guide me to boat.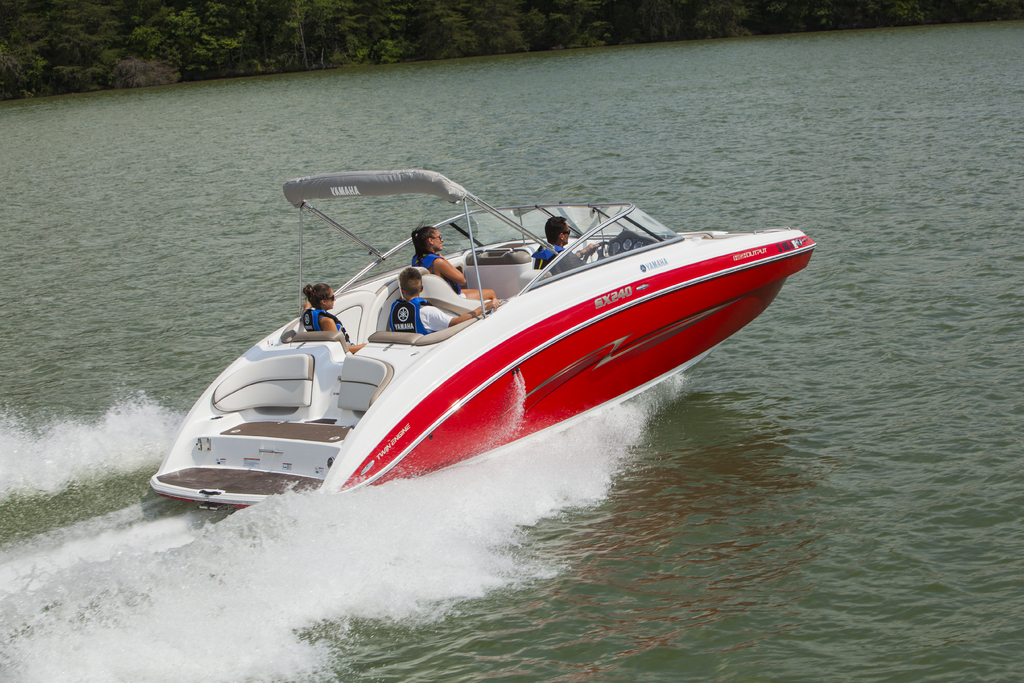
Guidance: left=124, top=177, right=834, bottom=521.
